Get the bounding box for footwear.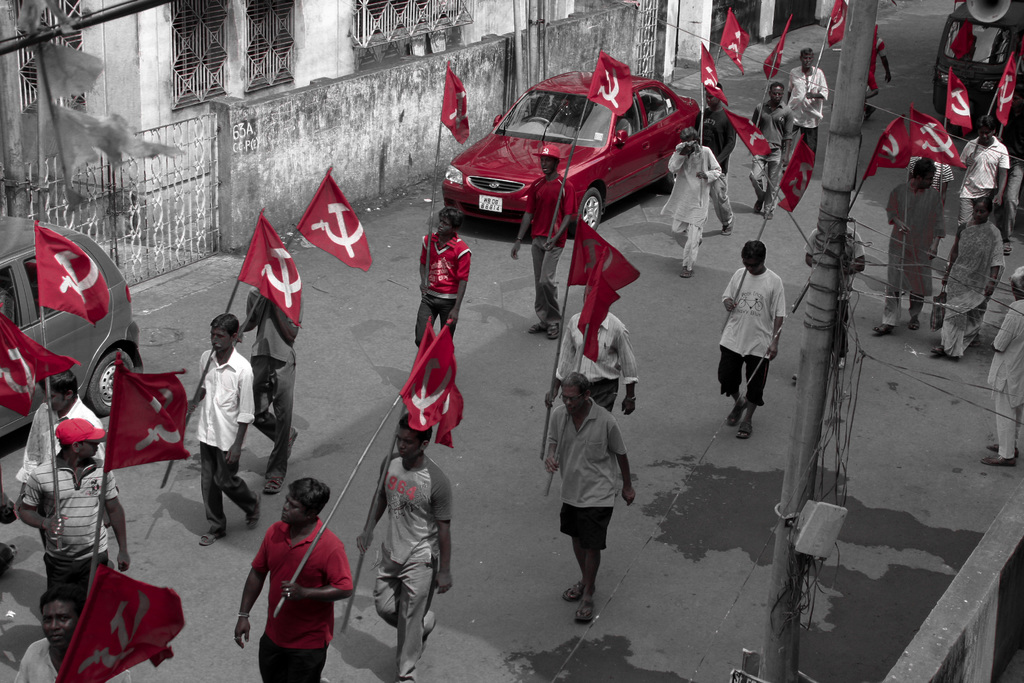
529, 320, 547, 336.
